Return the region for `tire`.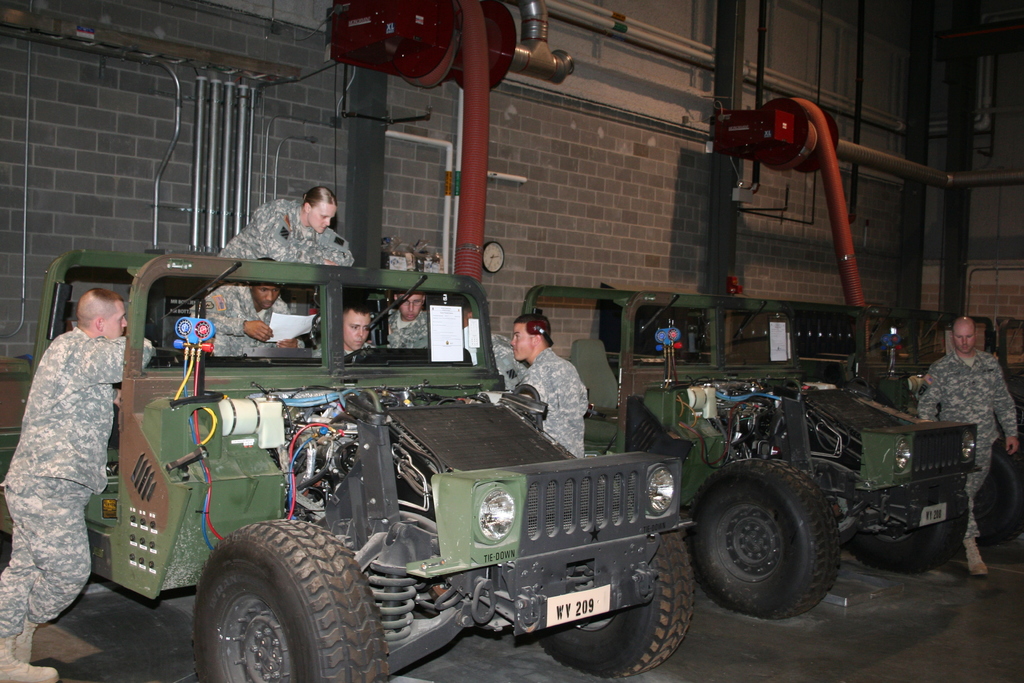
x1=983 y1=444 x2=1023 y2=543.
